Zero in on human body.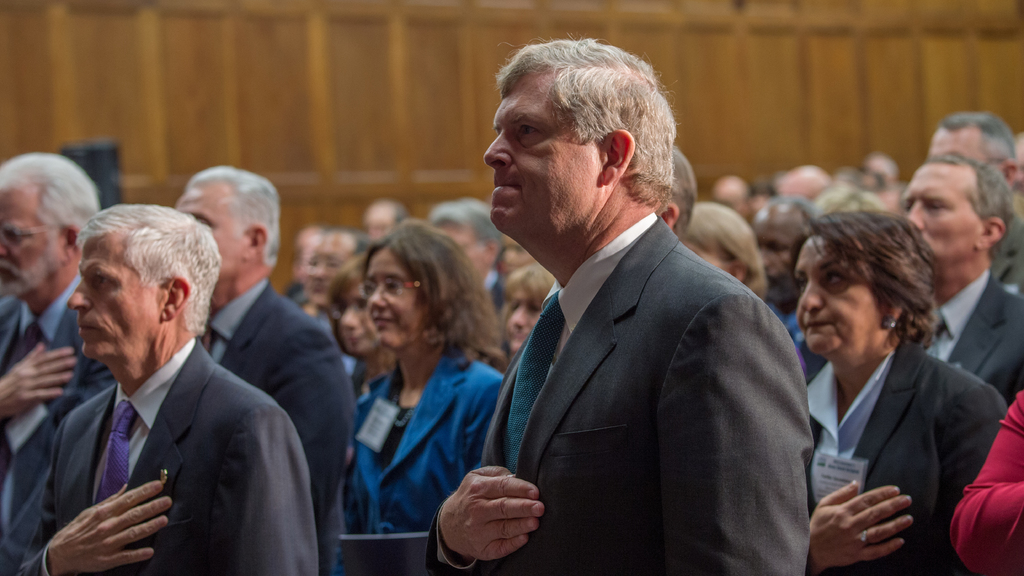
Zeroed in: l=660, t=144, r=696, b=233.
